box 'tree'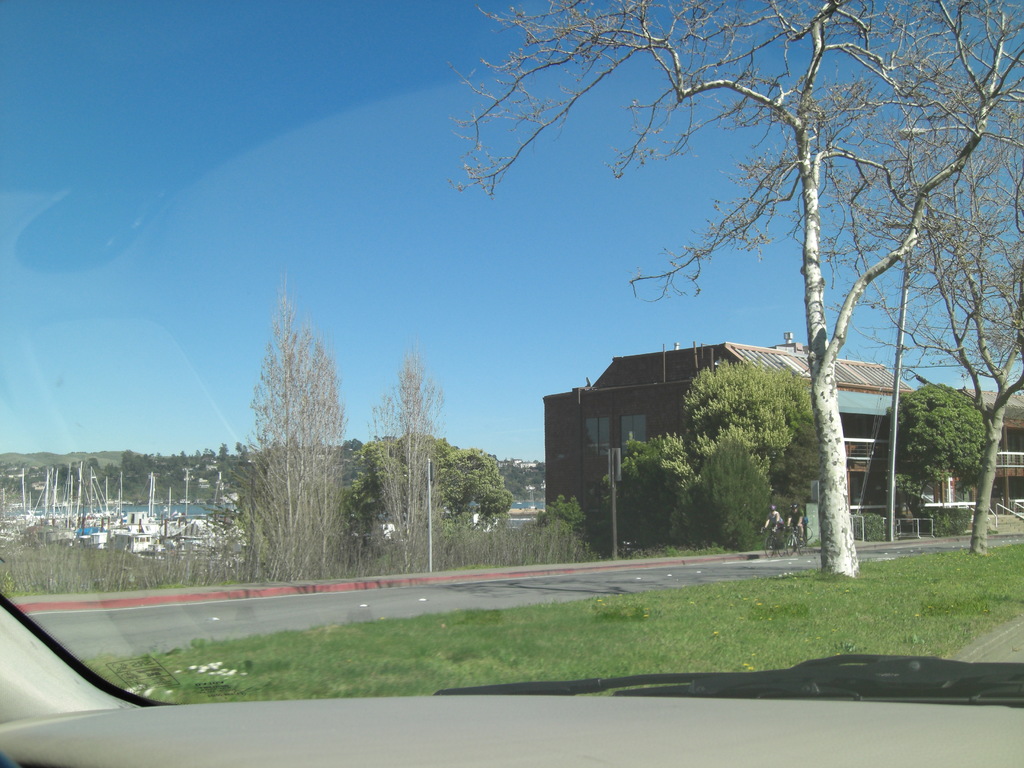
(x1=447, y1=0, x2=1023, y2=582)
